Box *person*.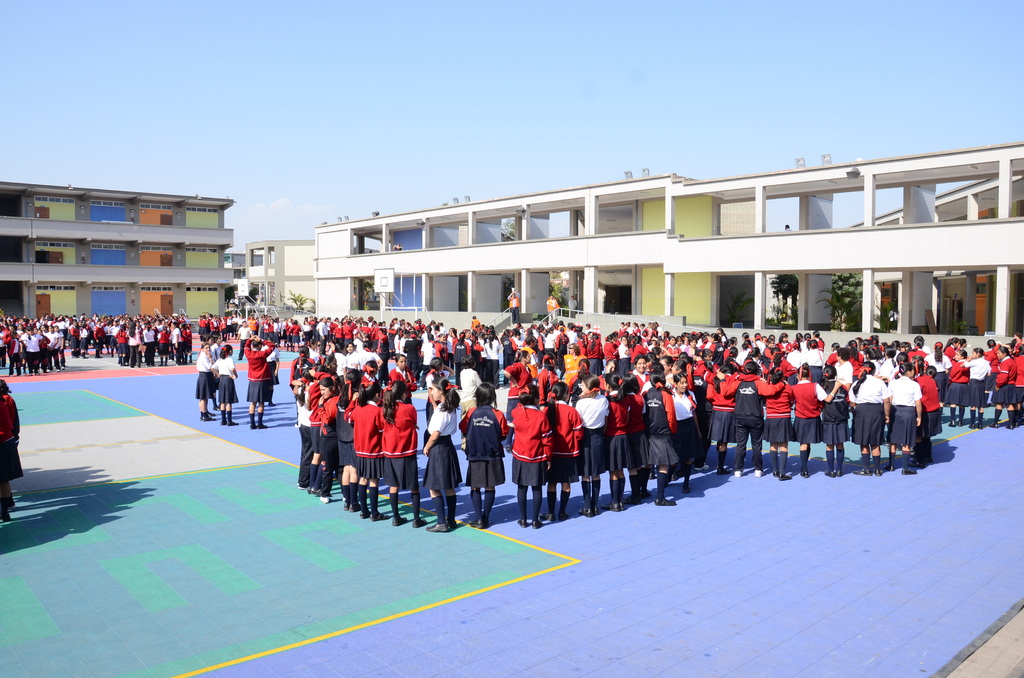
(x1=756, y1=360, x2=796, y2=481).
